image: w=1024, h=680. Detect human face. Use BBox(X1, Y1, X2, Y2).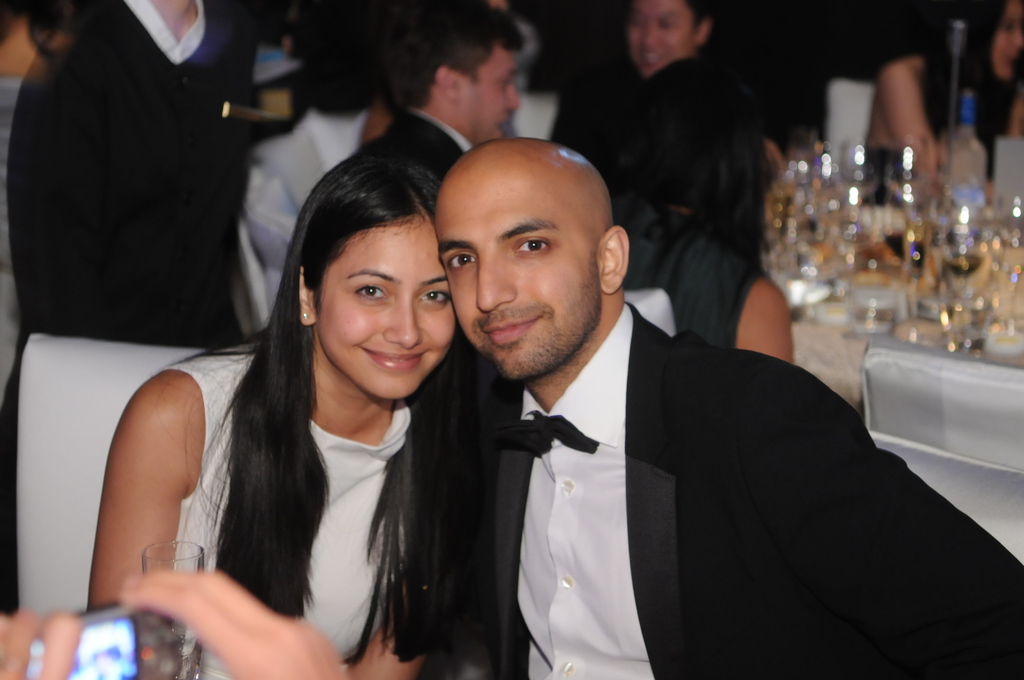
BBox(460, 55, 515, 143).
